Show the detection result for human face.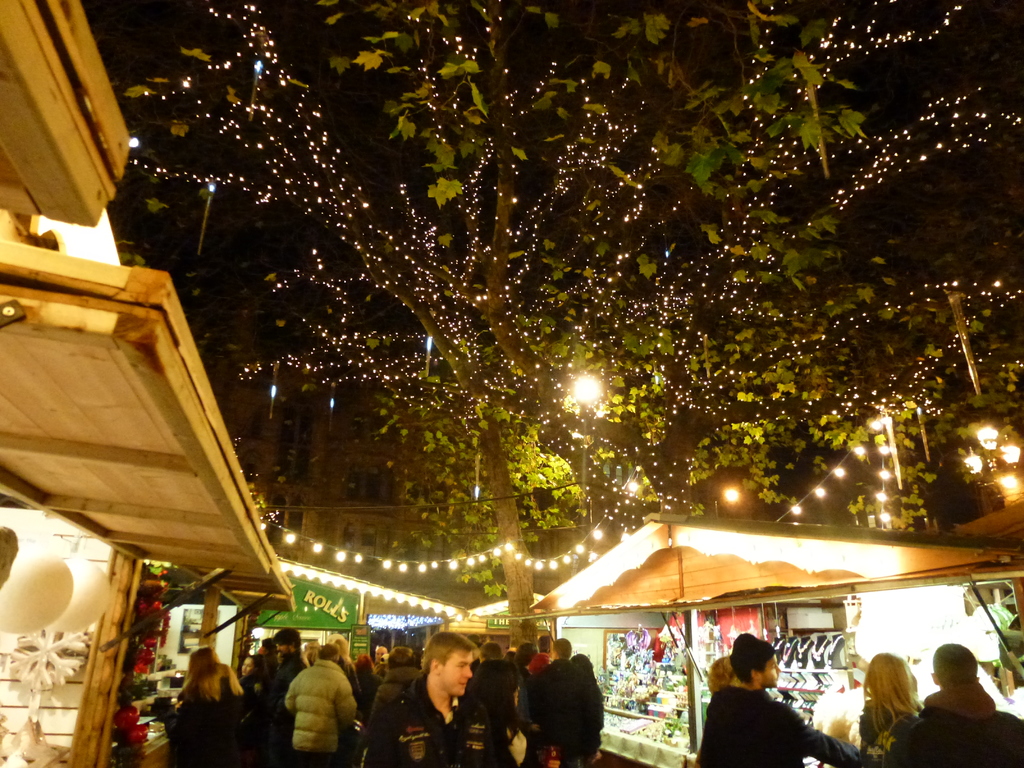
[left=438, top=650, right=476, bottom=698].
